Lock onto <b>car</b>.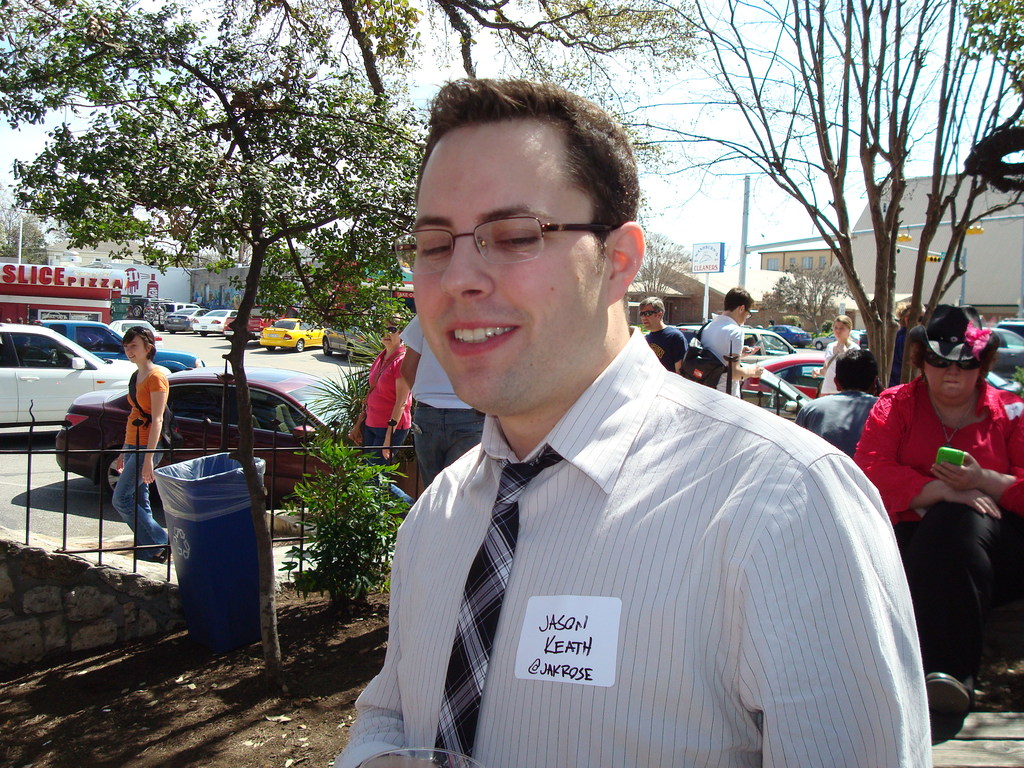
Locked: (125,295,168,325).
